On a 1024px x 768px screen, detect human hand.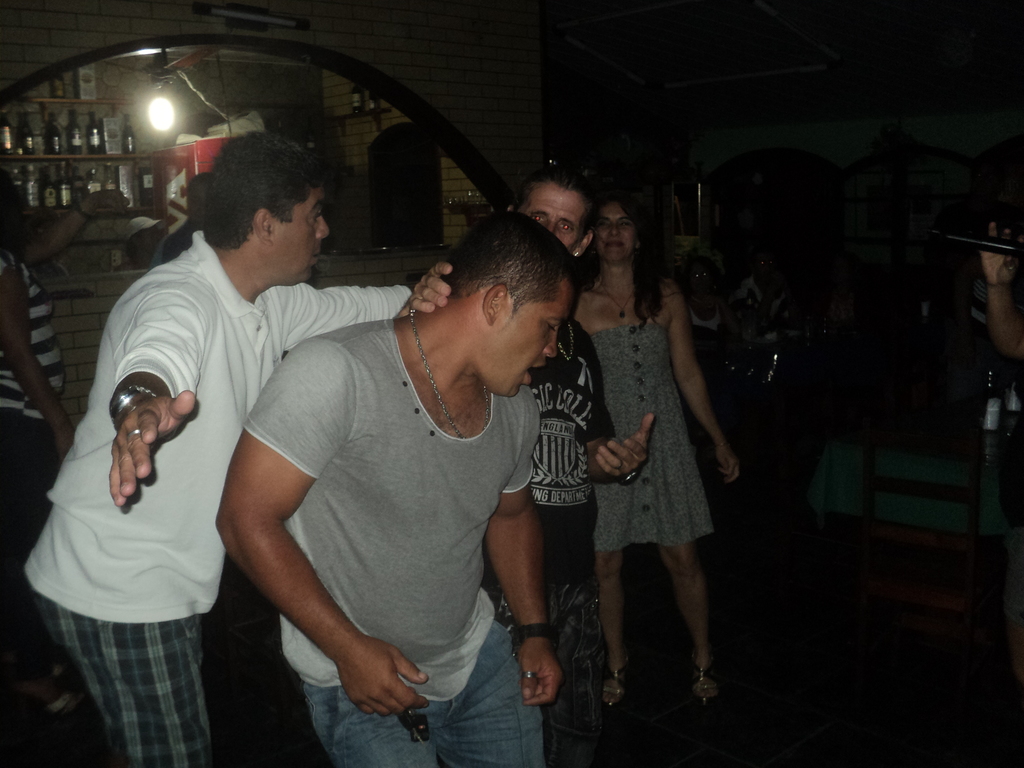
593,413,658,481.
